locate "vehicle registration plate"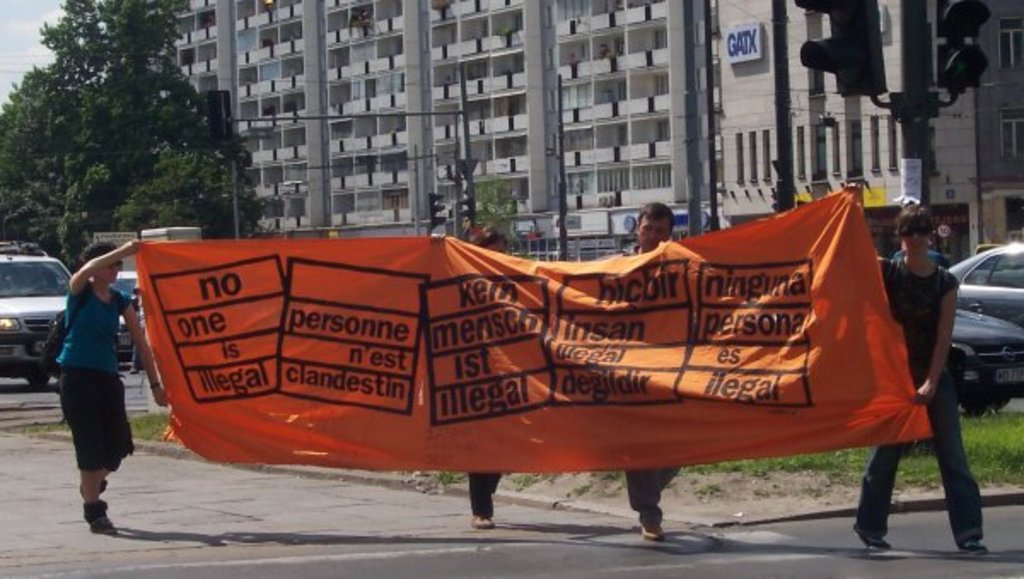
[995, 366, 1022, 384]
